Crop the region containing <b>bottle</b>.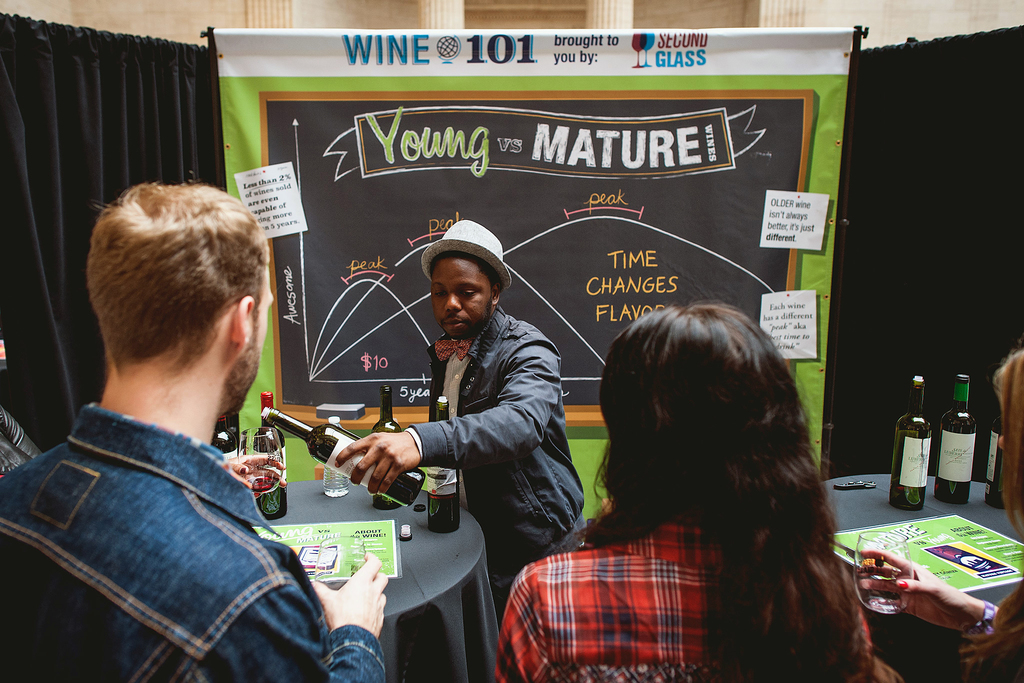
Crop region: left=373, top=386, right=417, bottom=504.
